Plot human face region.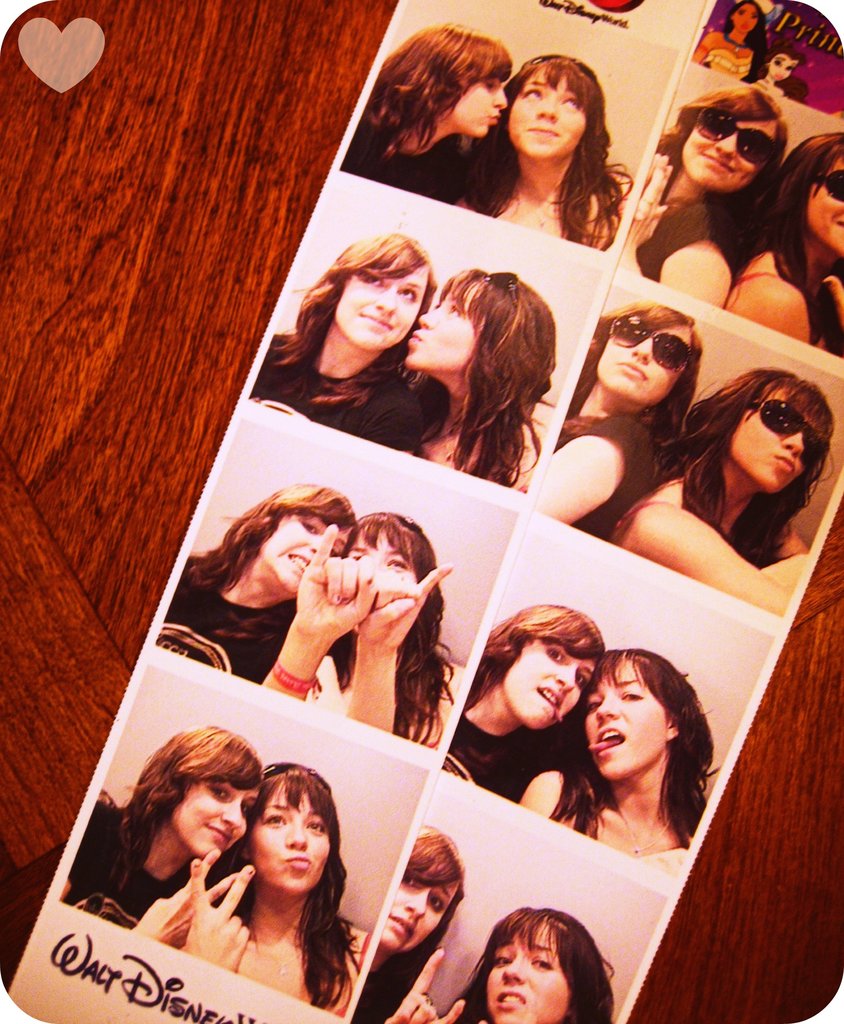
Plotted at <region>515, 640, 588, 726</region>.
